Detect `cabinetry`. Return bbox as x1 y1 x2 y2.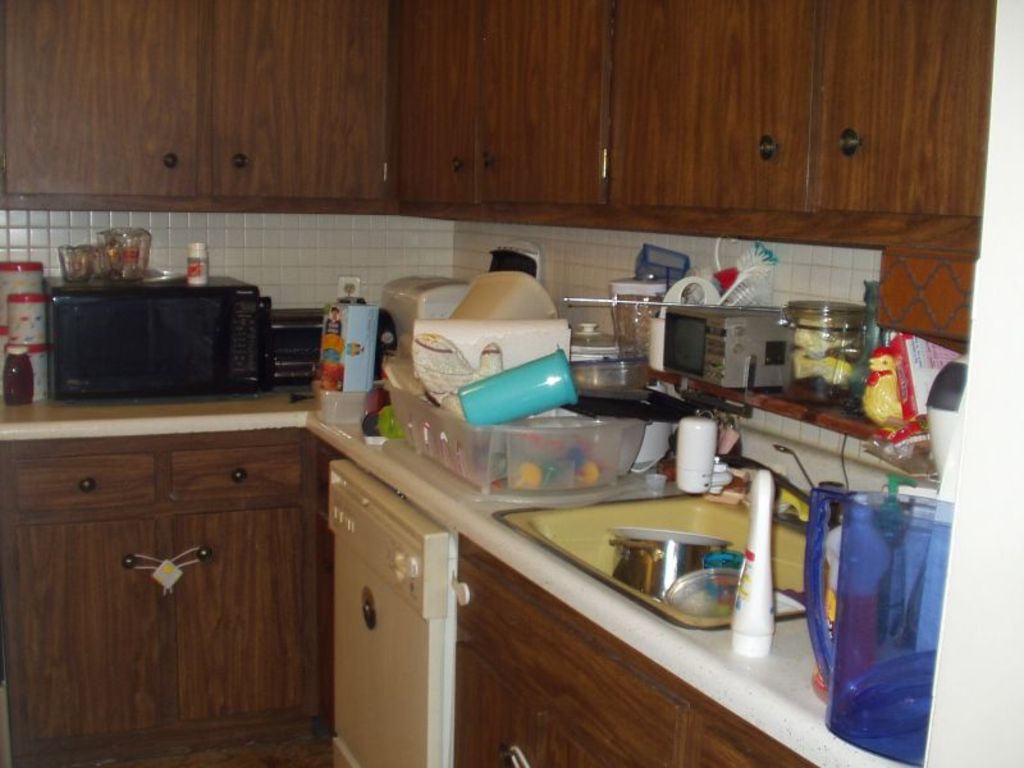
302 452 492 767.
